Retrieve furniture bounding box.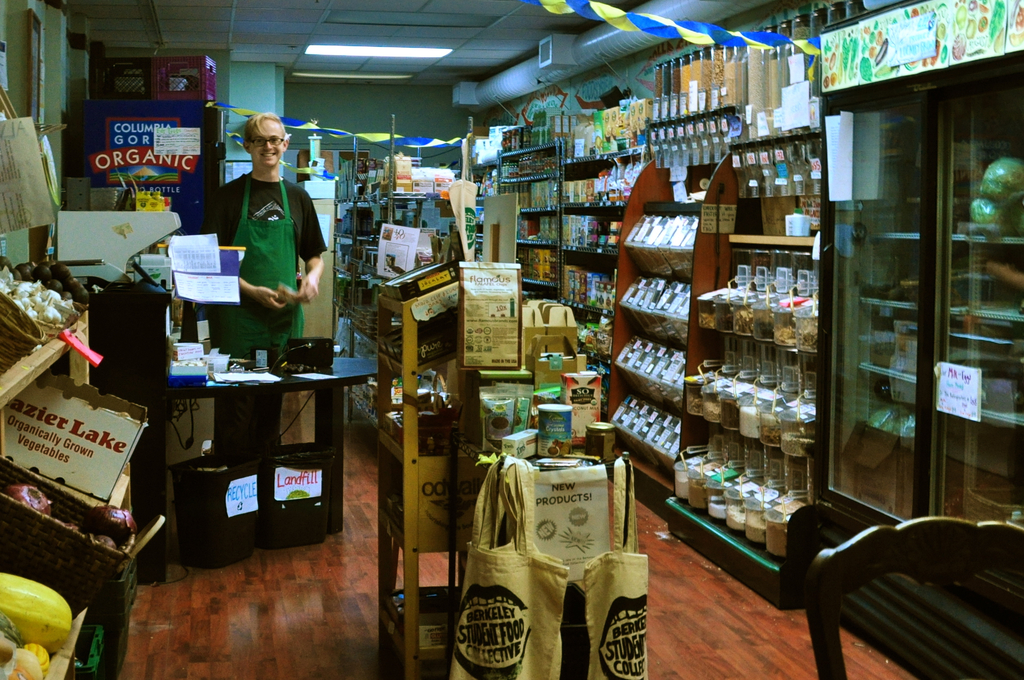
Bounding box: detection(168, 347, 378, 572).
